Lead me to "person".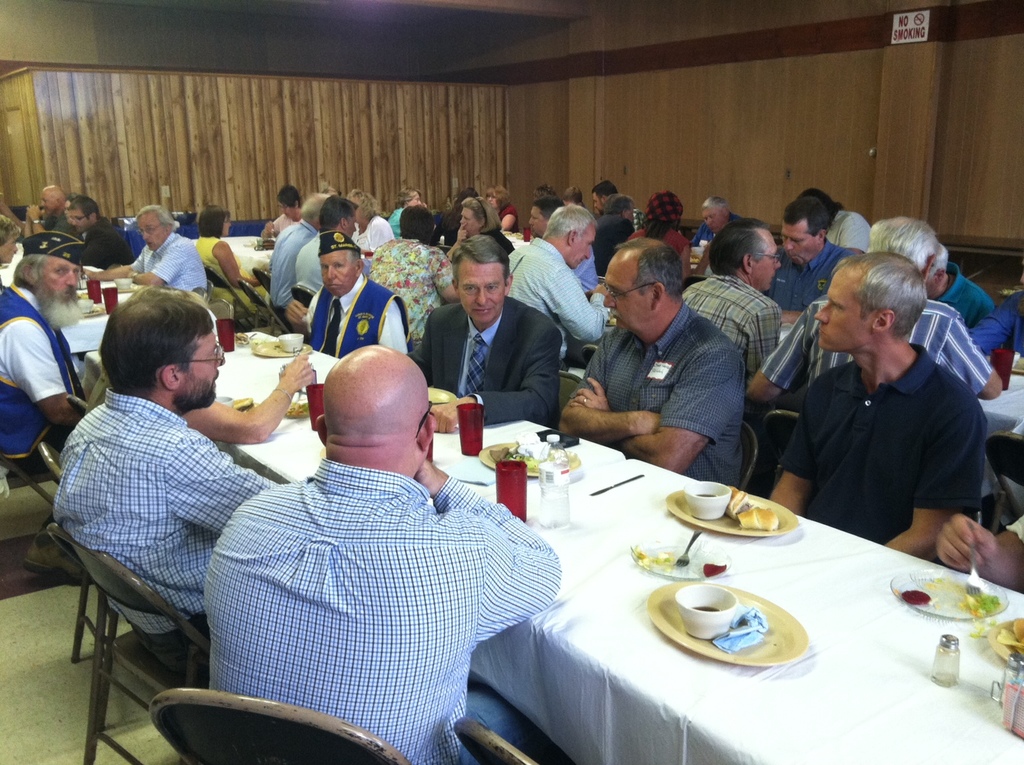
Lead to <bbox>796, 185, 874, 255</bbox>.
